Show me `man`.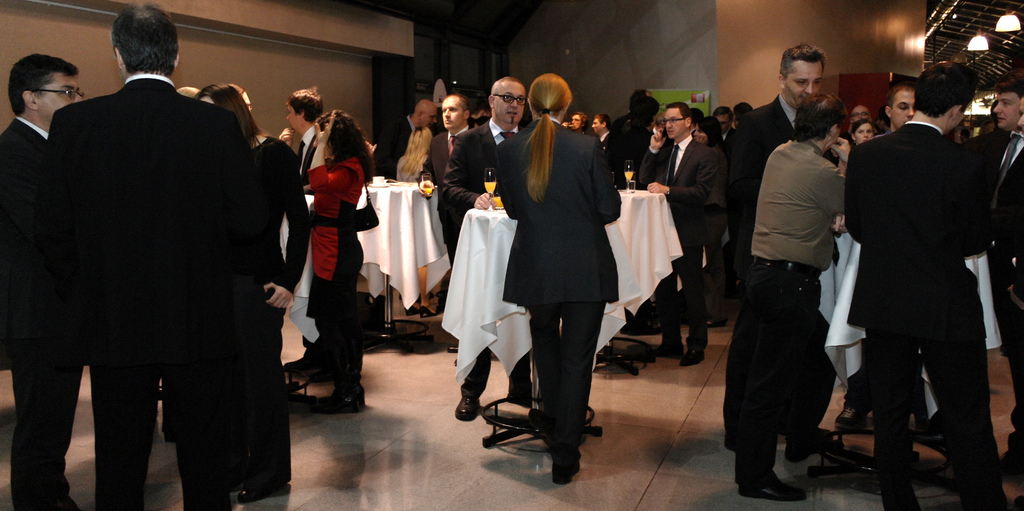
`man` is here: Rect(367, 98, 439, 183).
